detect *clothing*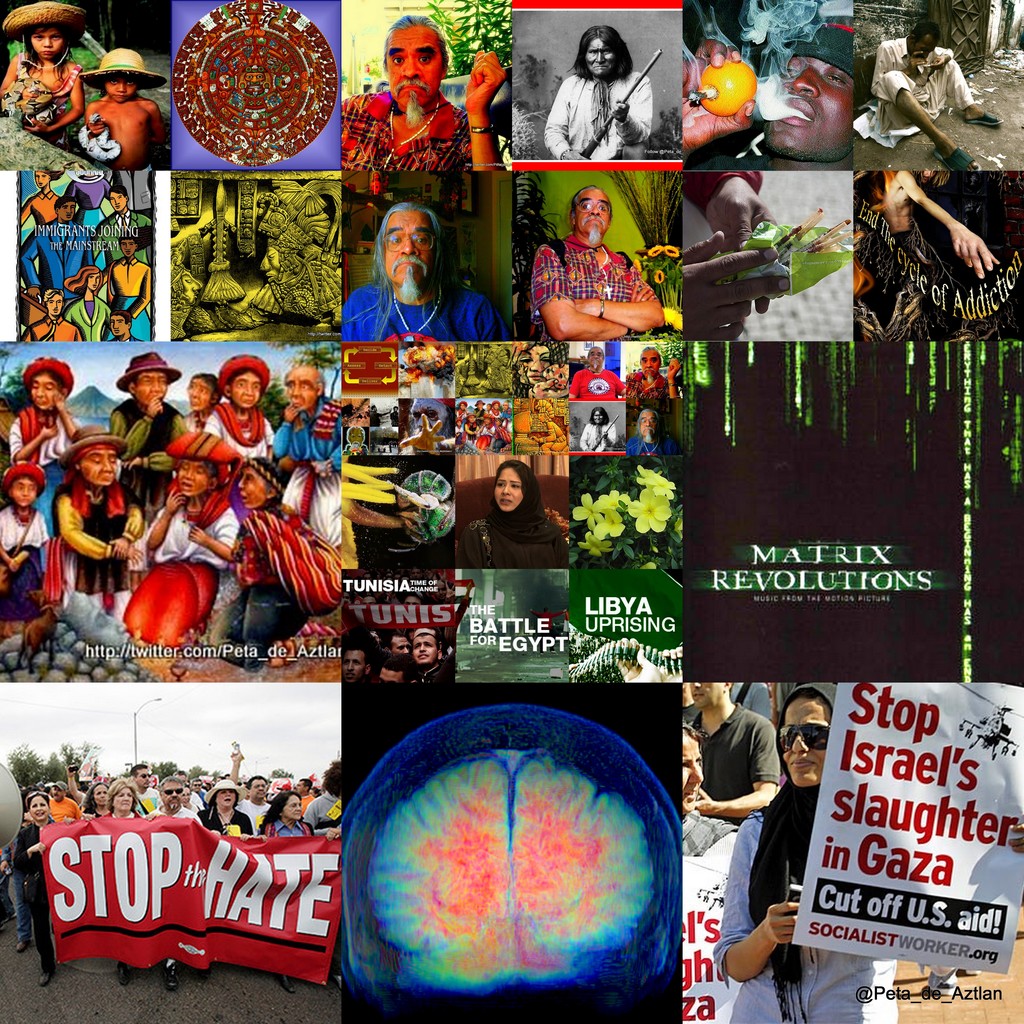
box=[8, 822, 31, 950]
